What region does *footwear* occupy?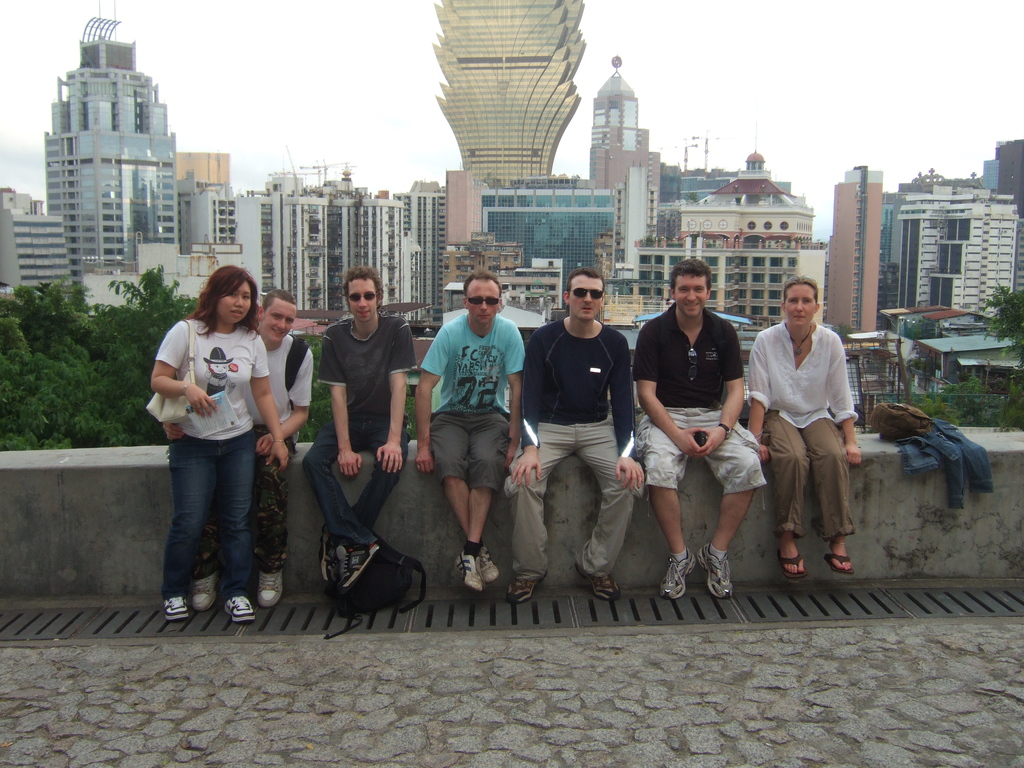
locate(778, 545, 804, 576).
